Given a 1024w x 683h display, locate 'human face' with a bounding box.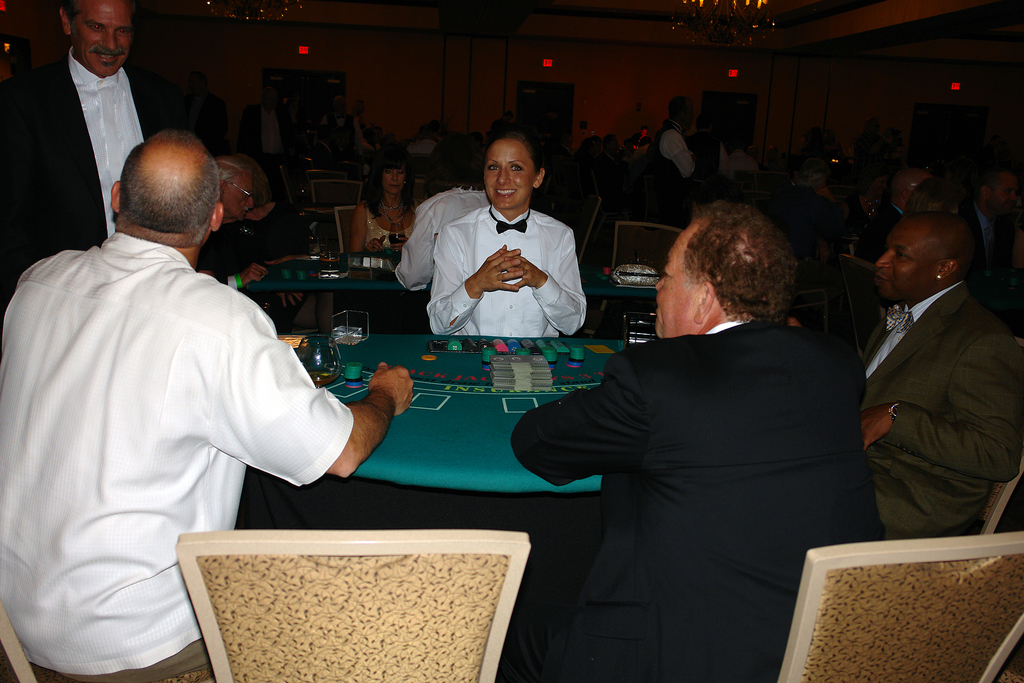
Located: box(70, 0, 136, 78).
